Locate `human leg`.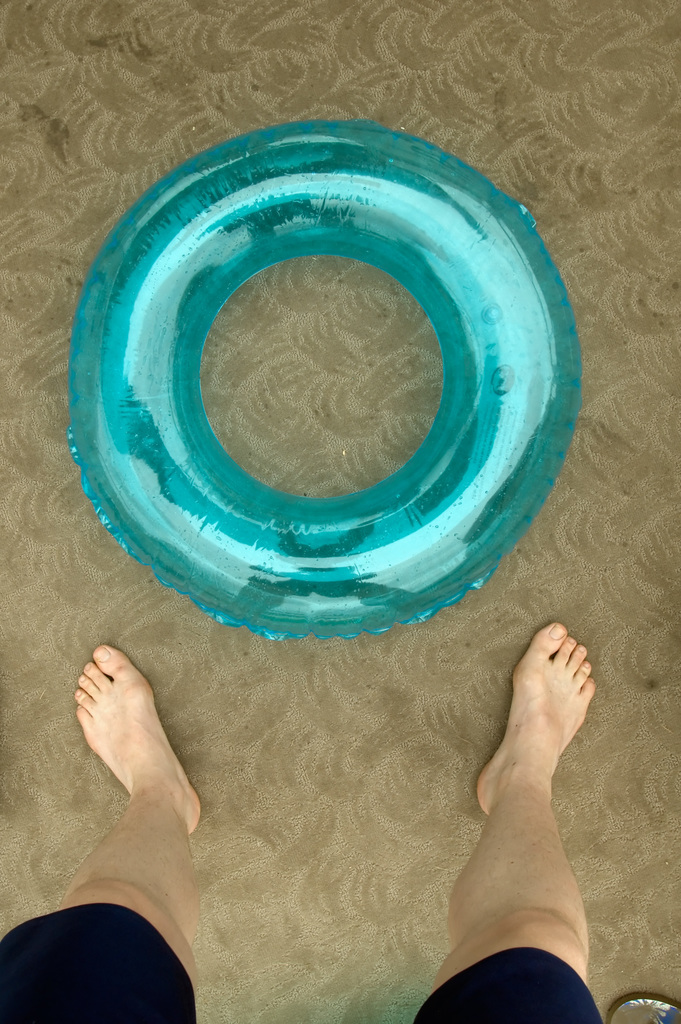
Bounding box: l=3, t=648, r=202, b=1021.
